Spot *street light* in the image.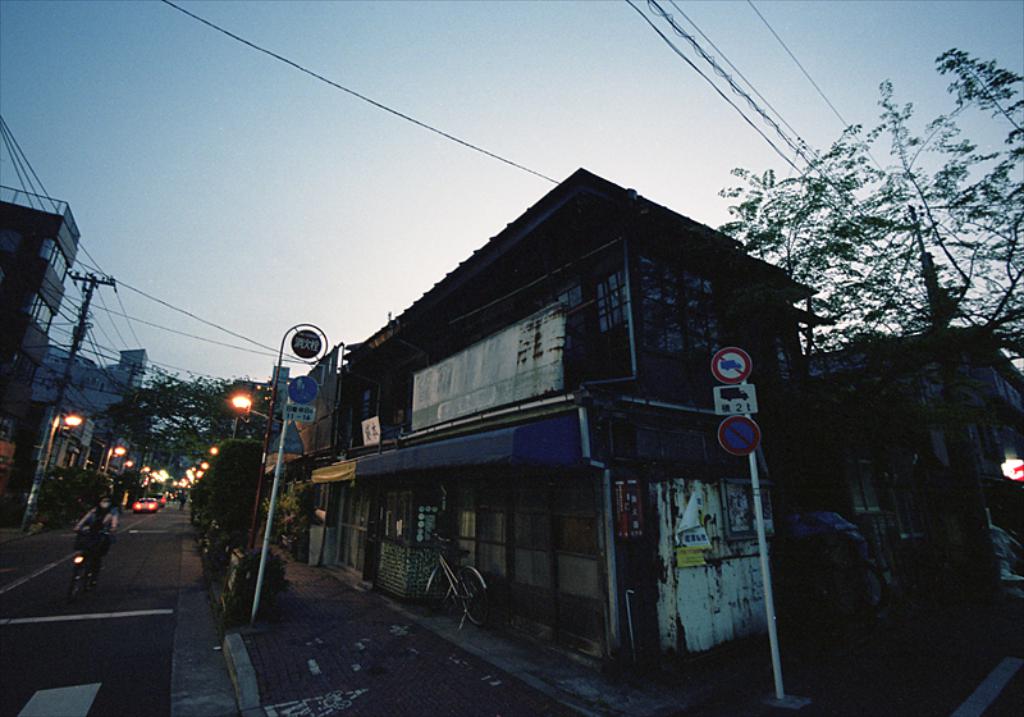
*street light* found at [left=100, top=442, right=125, bottom=476].
